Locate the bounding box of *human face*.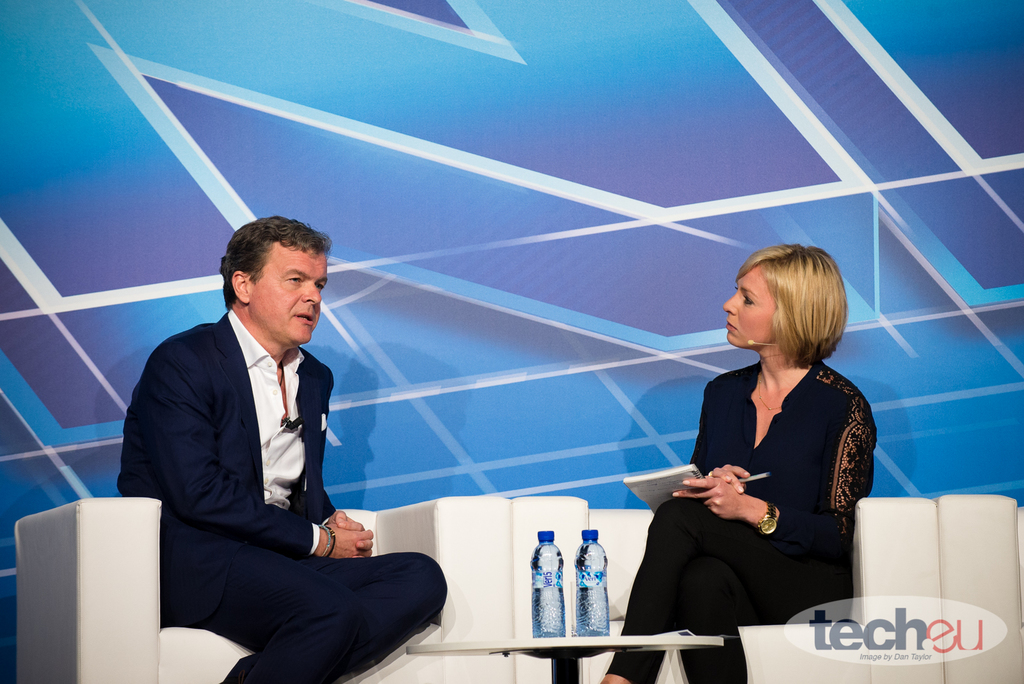
Bounding box: region(723, 266, 776, 348).
